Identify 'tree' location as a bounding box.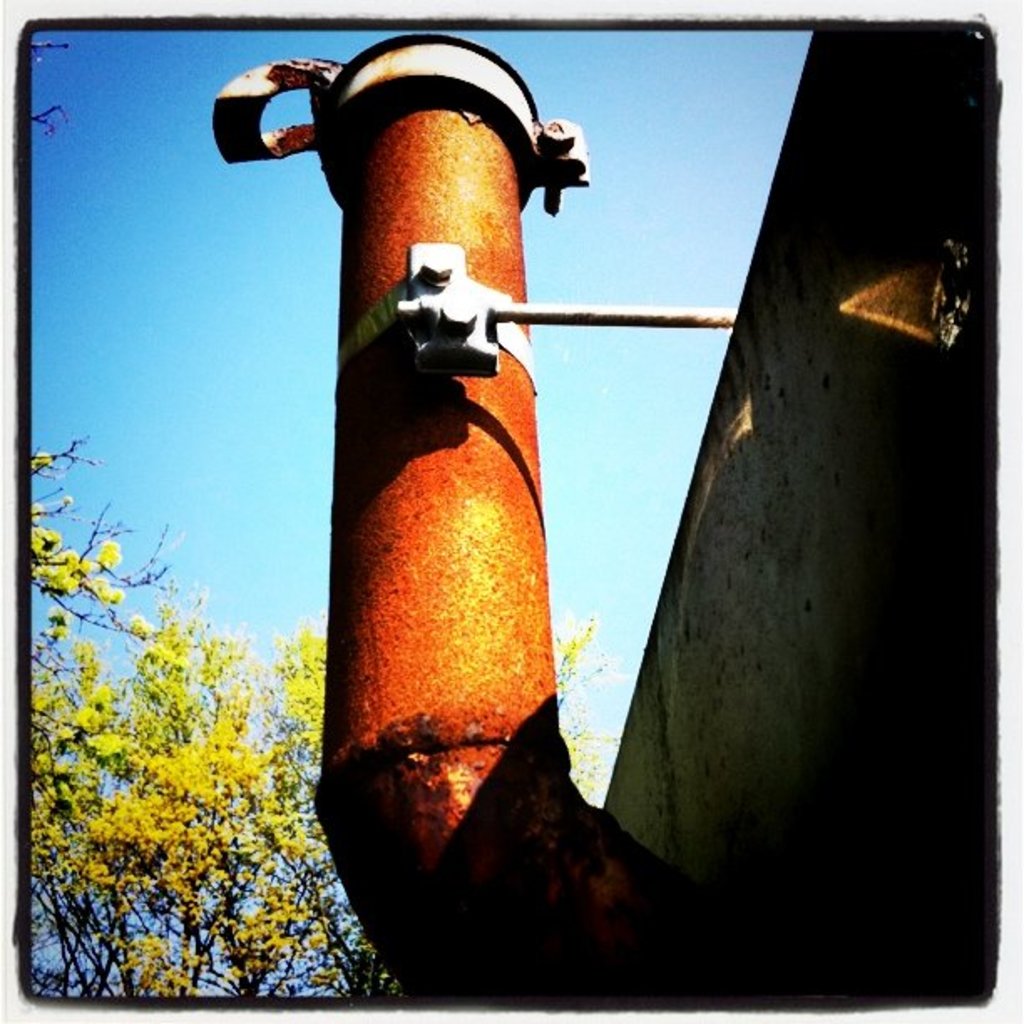
(27, 50, 617, 1001).
